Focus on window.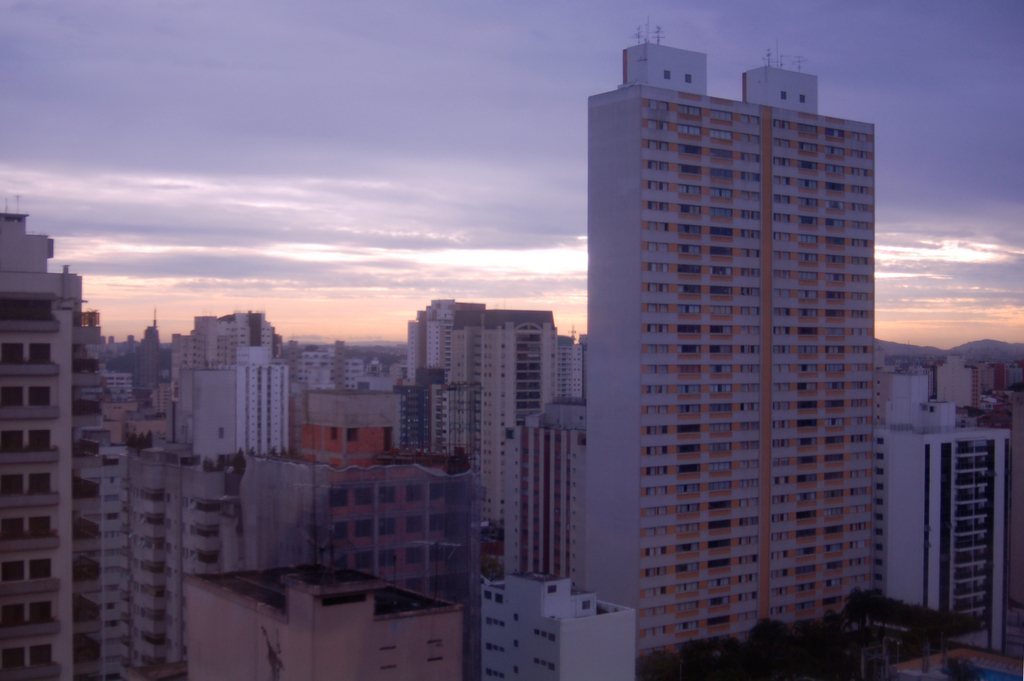
Focused at <box>852,133,870,141</box>.
